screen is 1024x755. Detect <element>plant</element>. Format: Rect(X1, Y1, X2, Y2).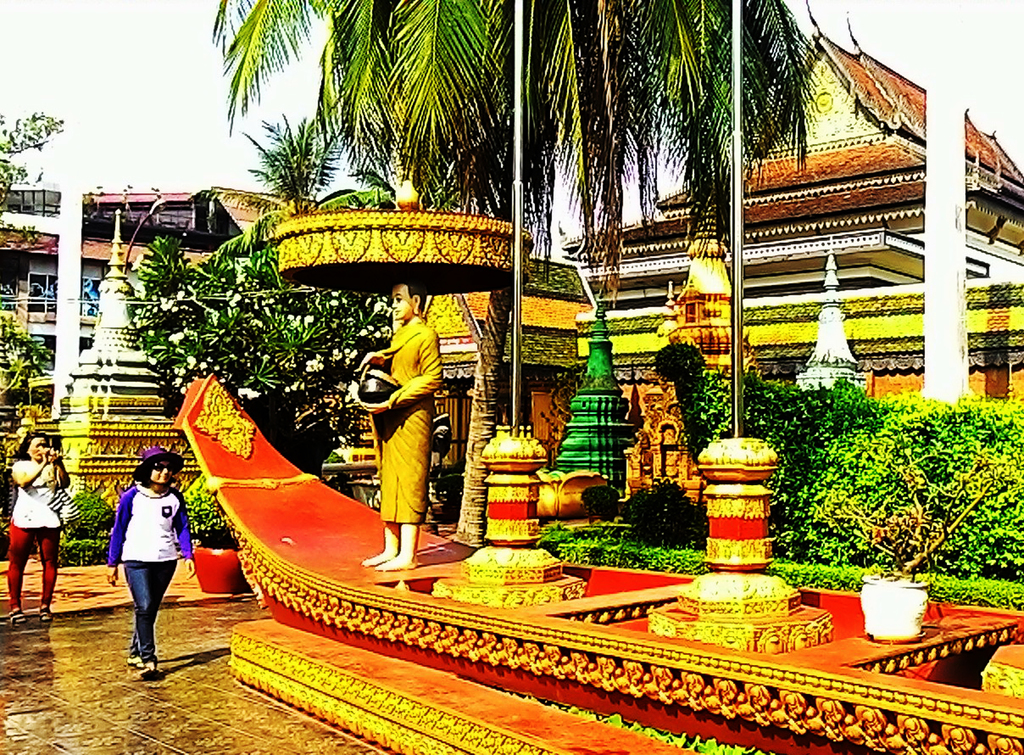
Rect(646, 333, 714, 483).
